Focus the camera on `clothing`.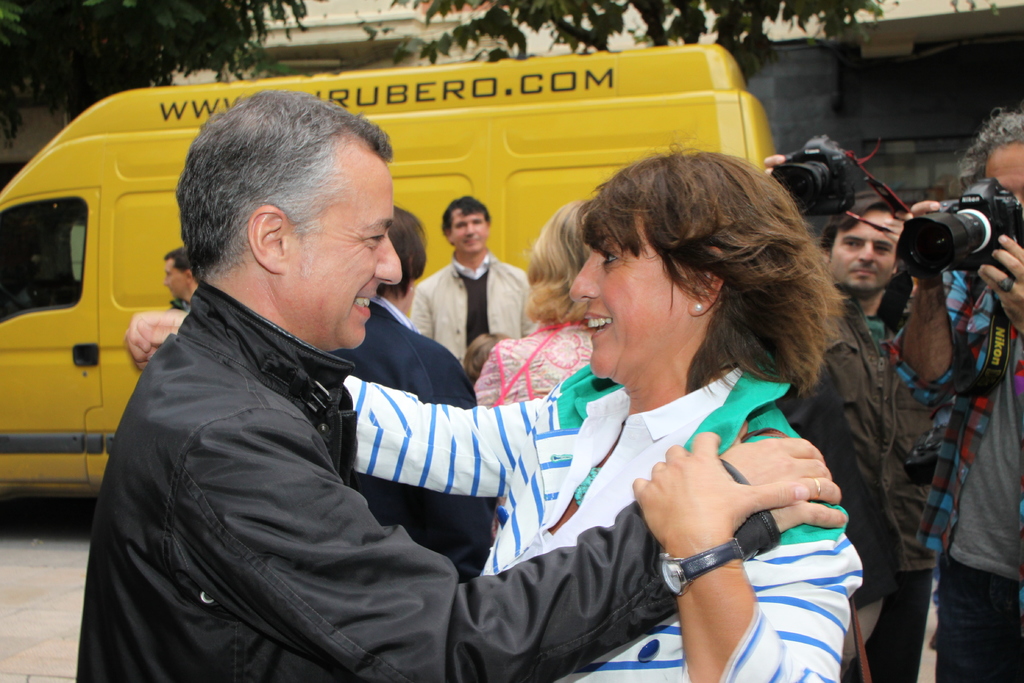
Focus region: crop(164, 297, 193, 311).
